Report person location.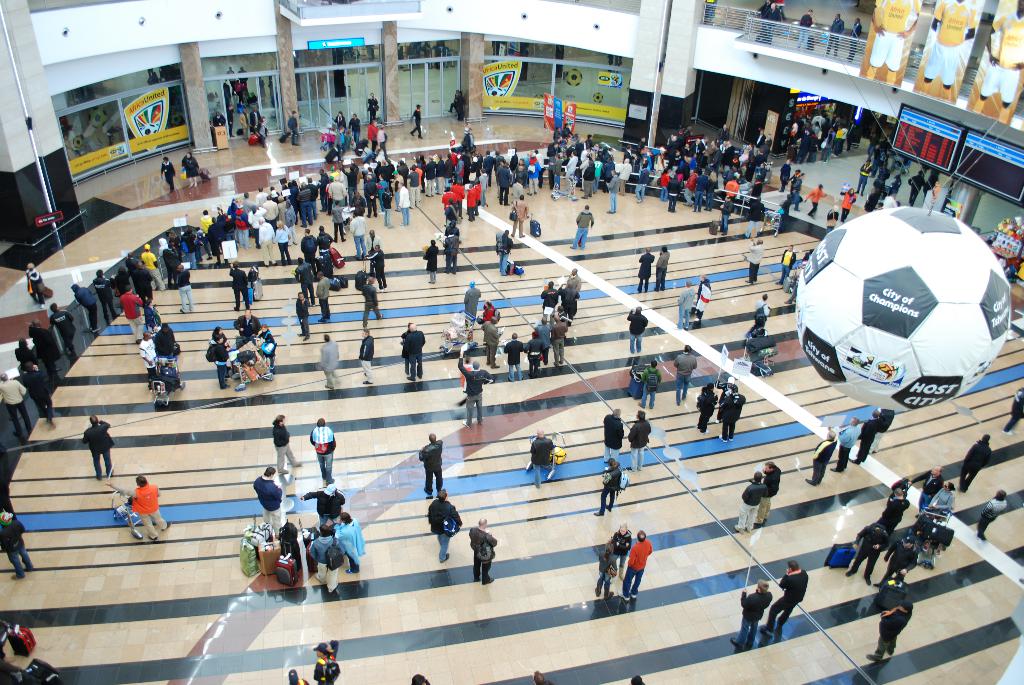
Report: {"left": 285, "top": 666, "right": 311, "bottom": 684}.
